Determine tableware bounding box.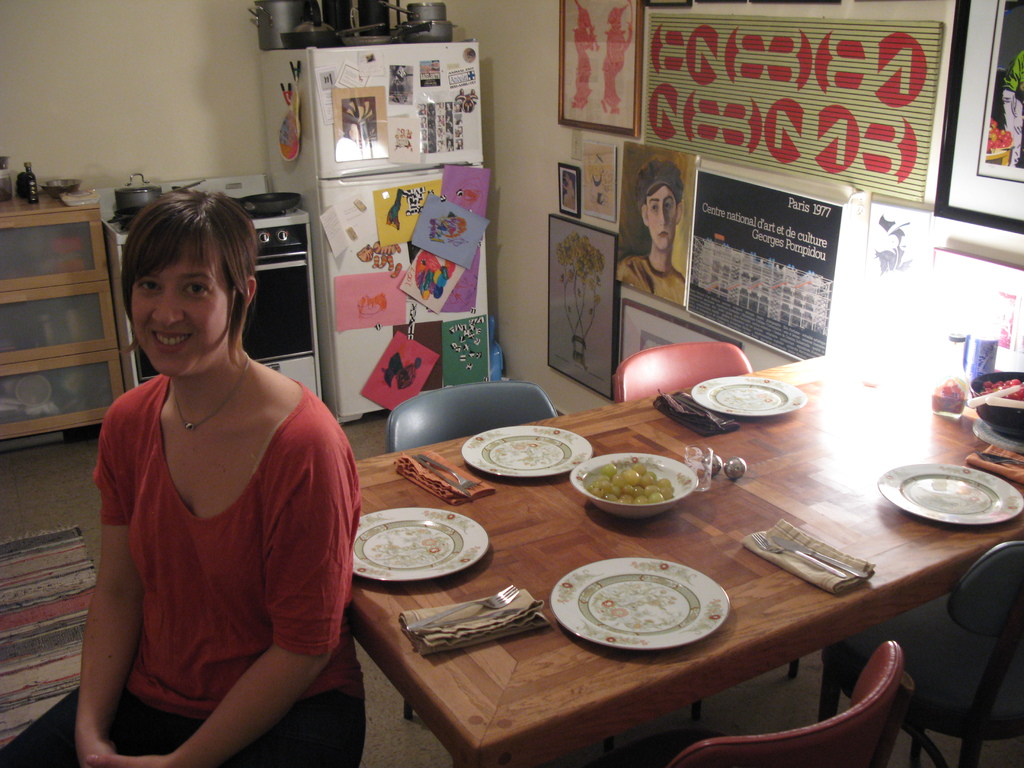
Determined: {"x1": 673, "y1": 396, "x2": 710, "y2": 429}.
